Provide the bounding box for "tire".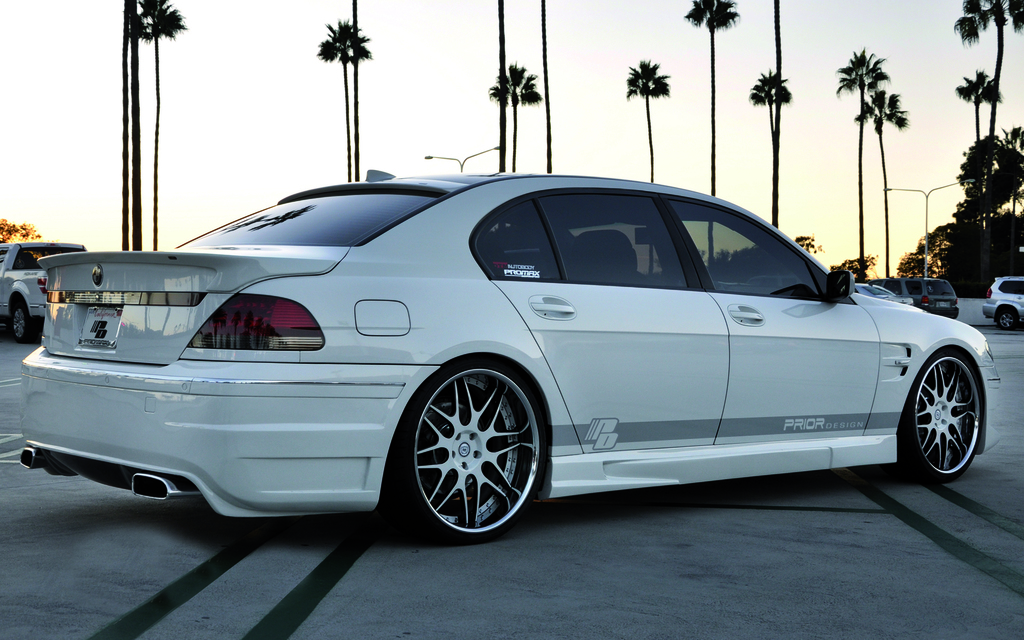
<bbox>12, 304, 33, 344</bbox>.
